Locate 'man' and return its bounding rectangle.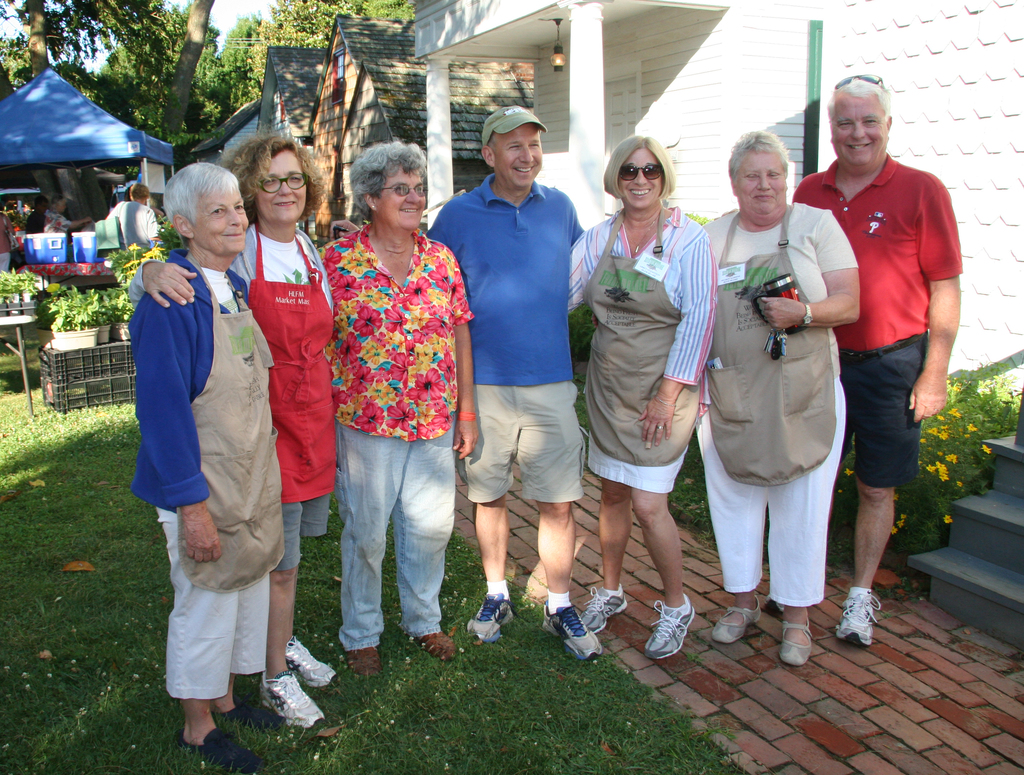
(x1=110, y1=182, x2=157, y2=252).
